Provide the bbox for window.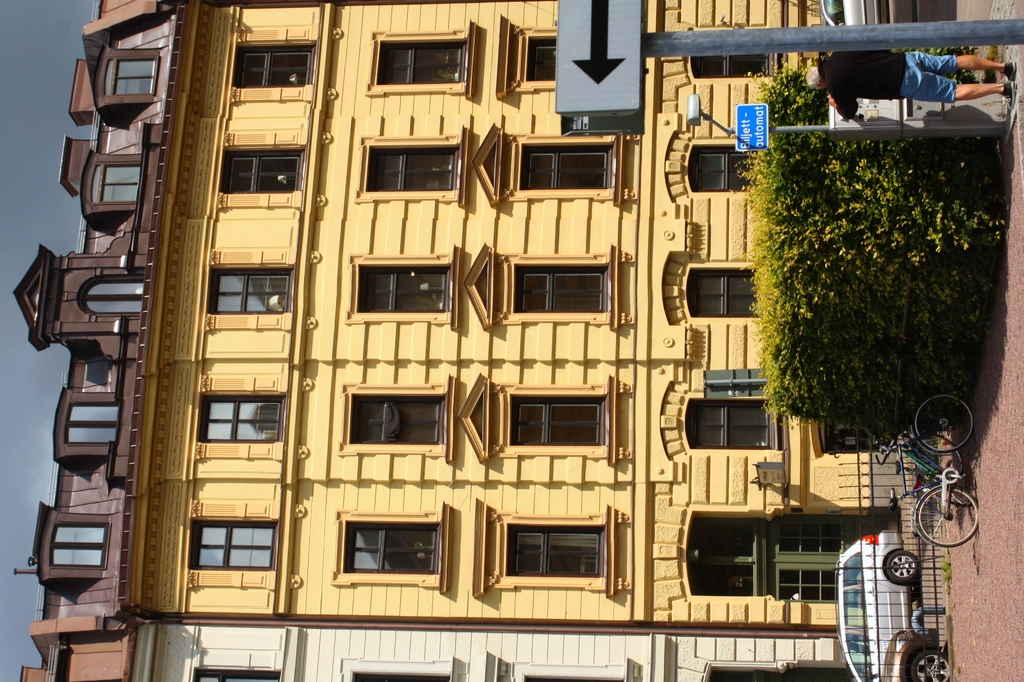
box=[209, 271, 290, 306].
